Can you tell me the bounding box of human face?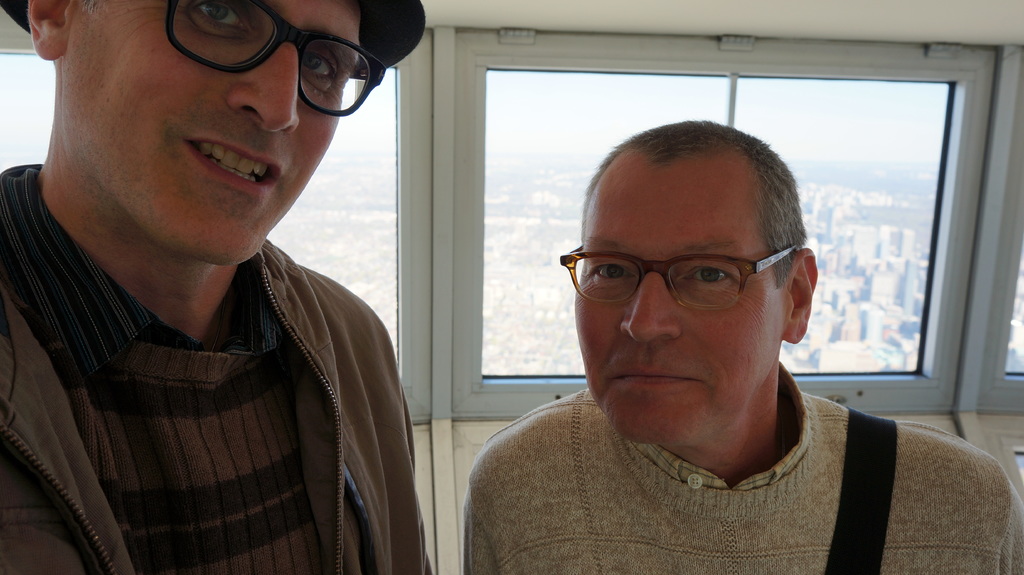
bbox(575, 154, 788, 442).
